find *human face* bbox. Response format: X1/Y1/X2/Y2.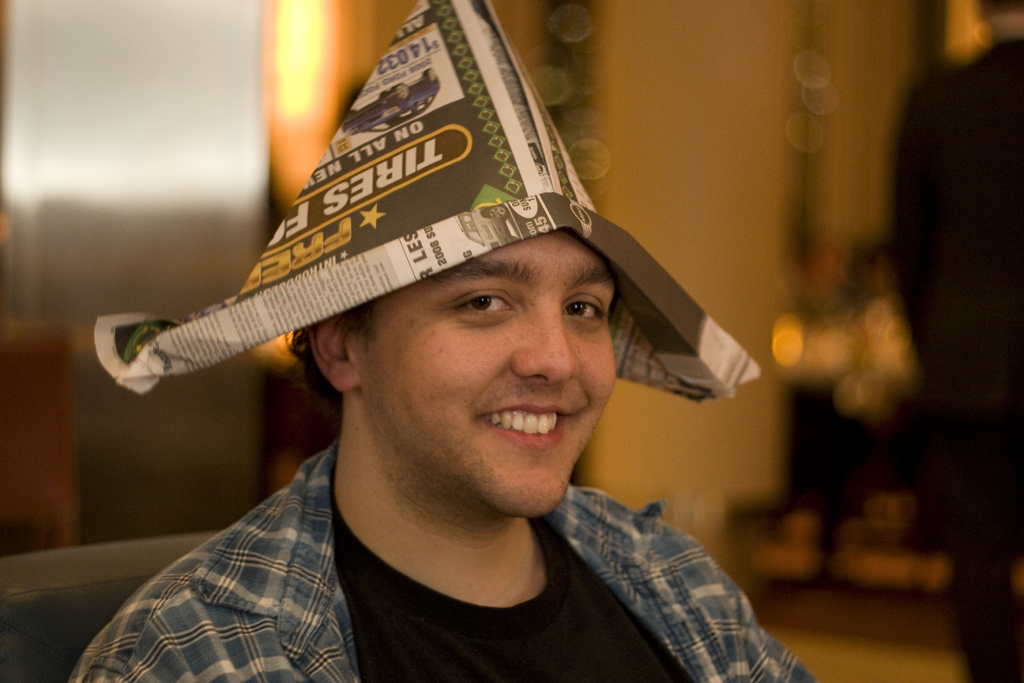
365/224/620/519.
